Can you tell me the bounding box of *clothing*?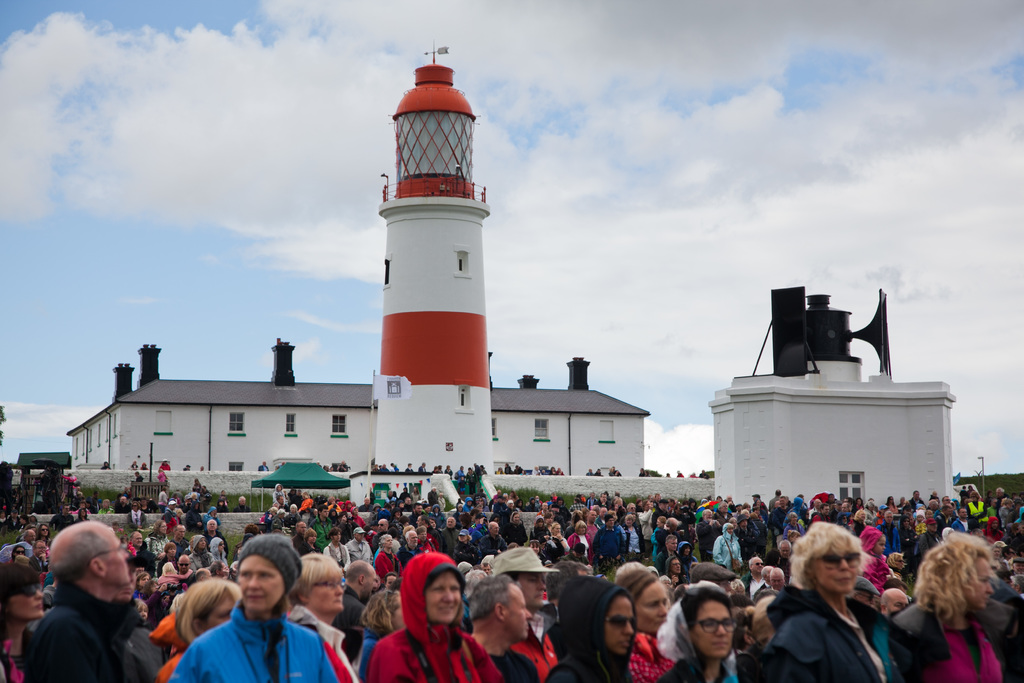
region(359, 630, 382, 676).
